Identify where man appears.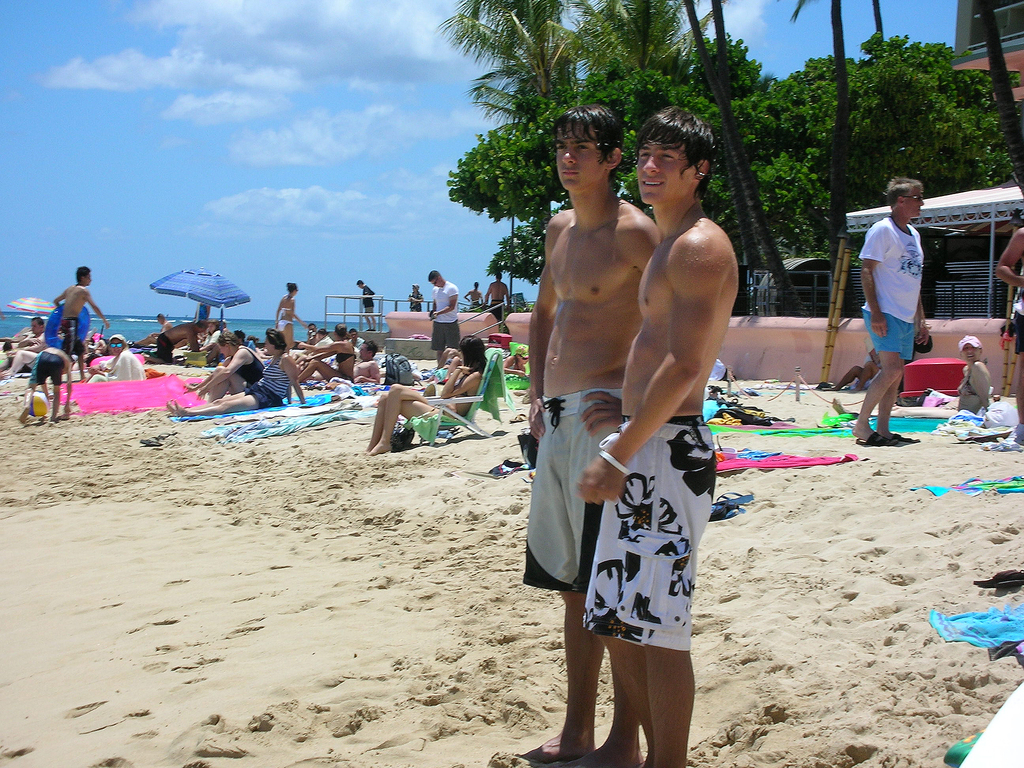
Appears at pyautogui.locateOnScreen(138, 319, 207, 365).
